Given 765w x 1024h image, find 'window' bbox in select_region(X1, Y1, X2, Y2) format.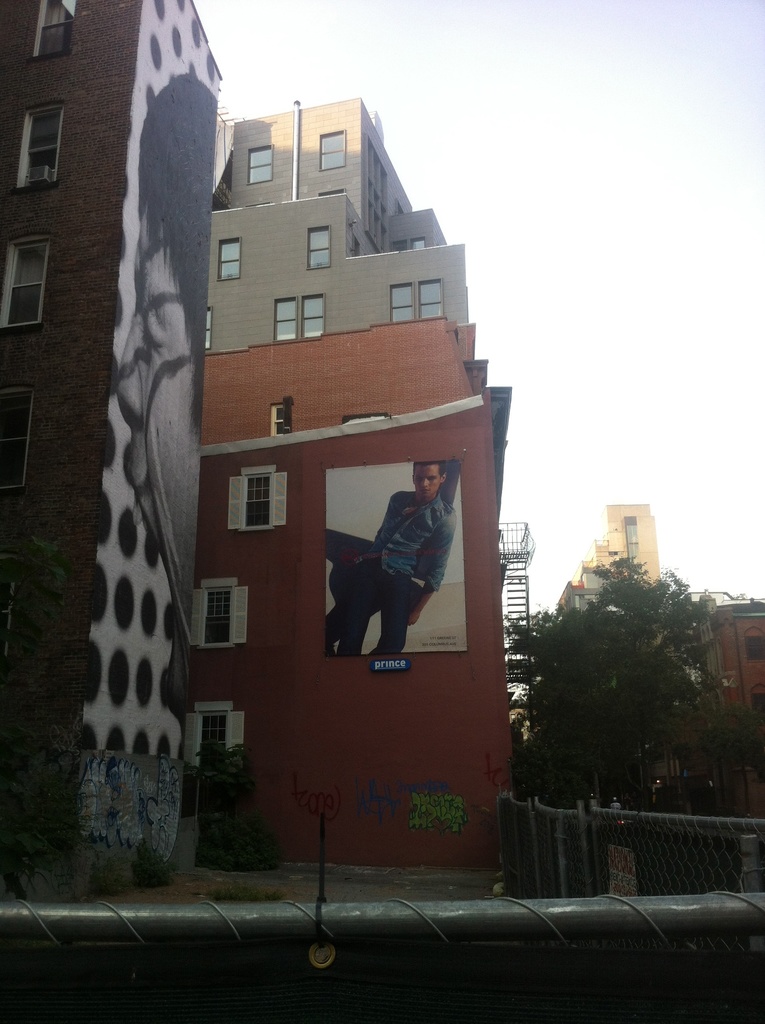
select_region(302, 292, 326, 338).
